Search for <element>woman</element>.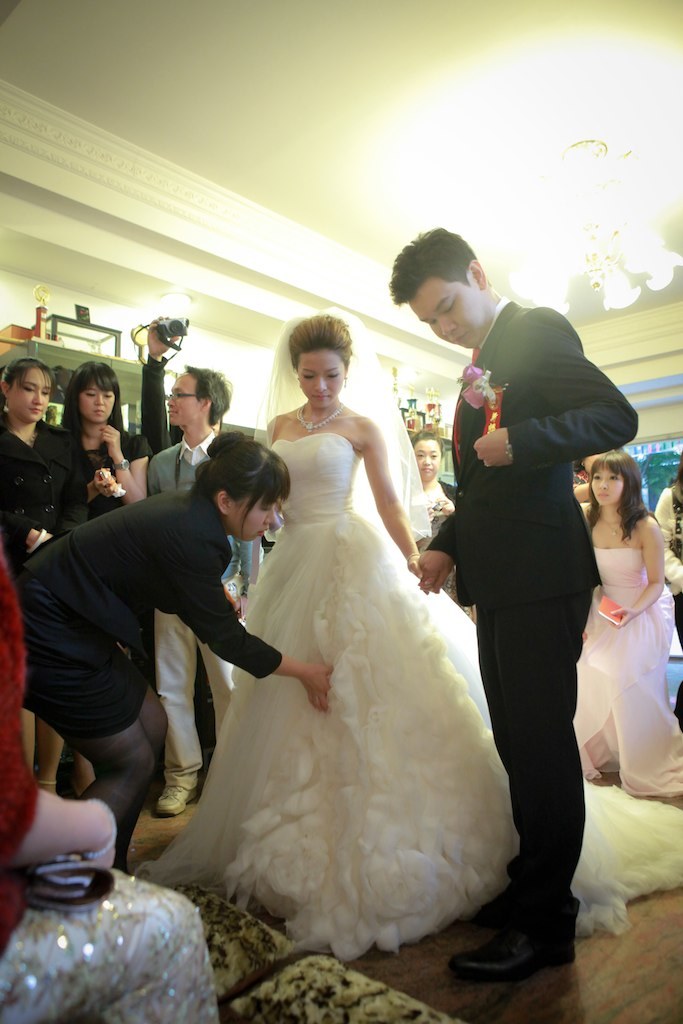
Found at l=6, t=430, r=342, b=867.
